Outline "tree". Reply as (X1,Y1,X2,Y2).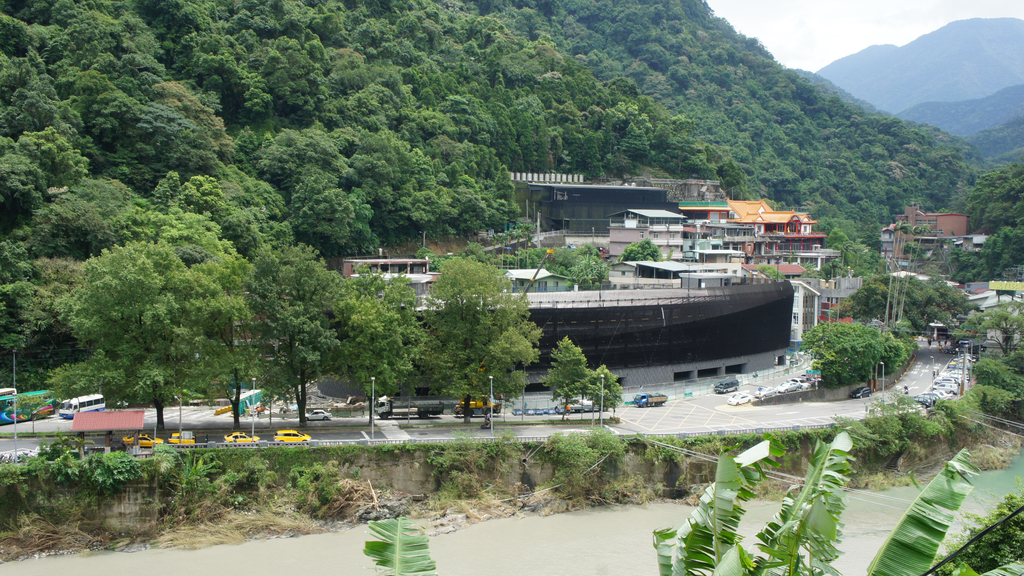
(534,341,594,402).
